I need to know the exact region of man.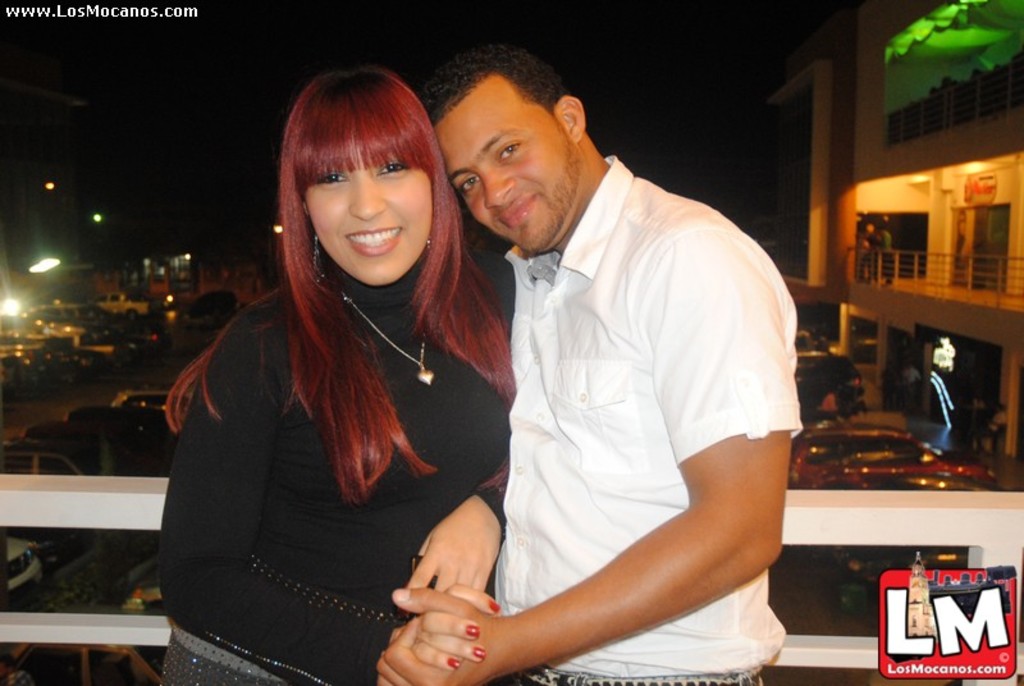
Region: x1=393 y1=35 x2=803 y2=685.
